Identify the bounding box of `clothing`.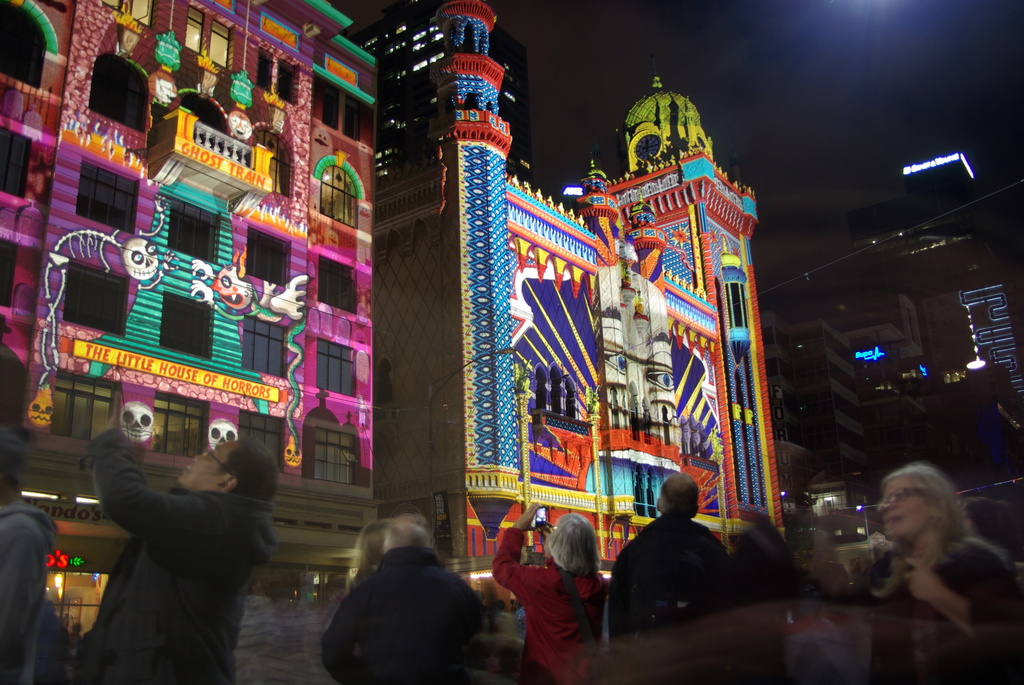
29, 601, 65, 684.
